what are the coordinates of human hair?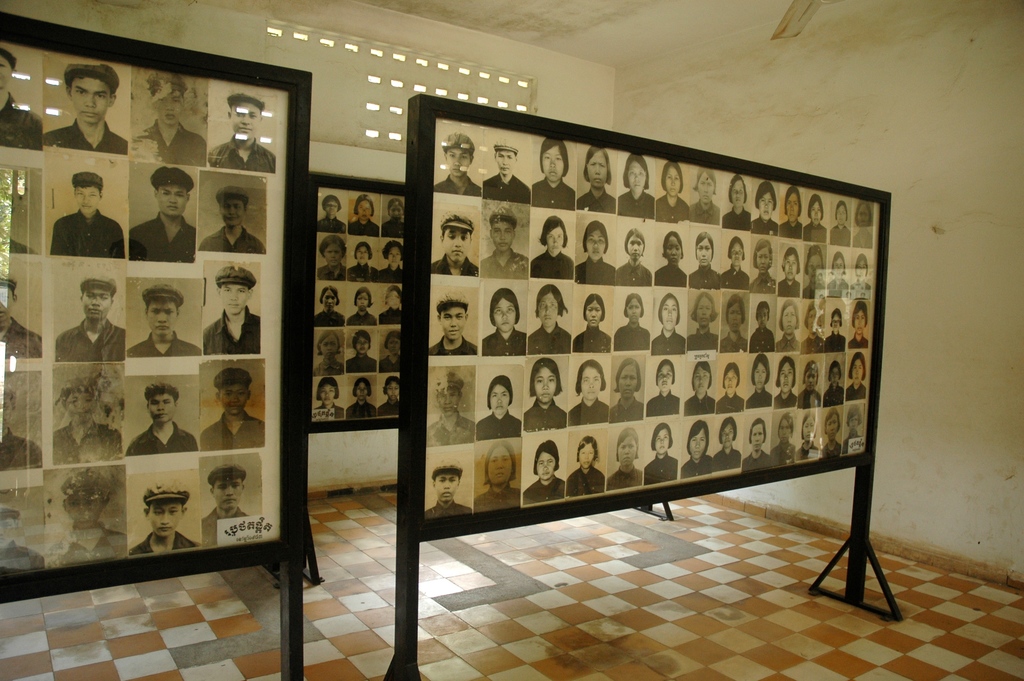
{"left": 612, "top": 429, "right": 637, "bottom": 462}.
